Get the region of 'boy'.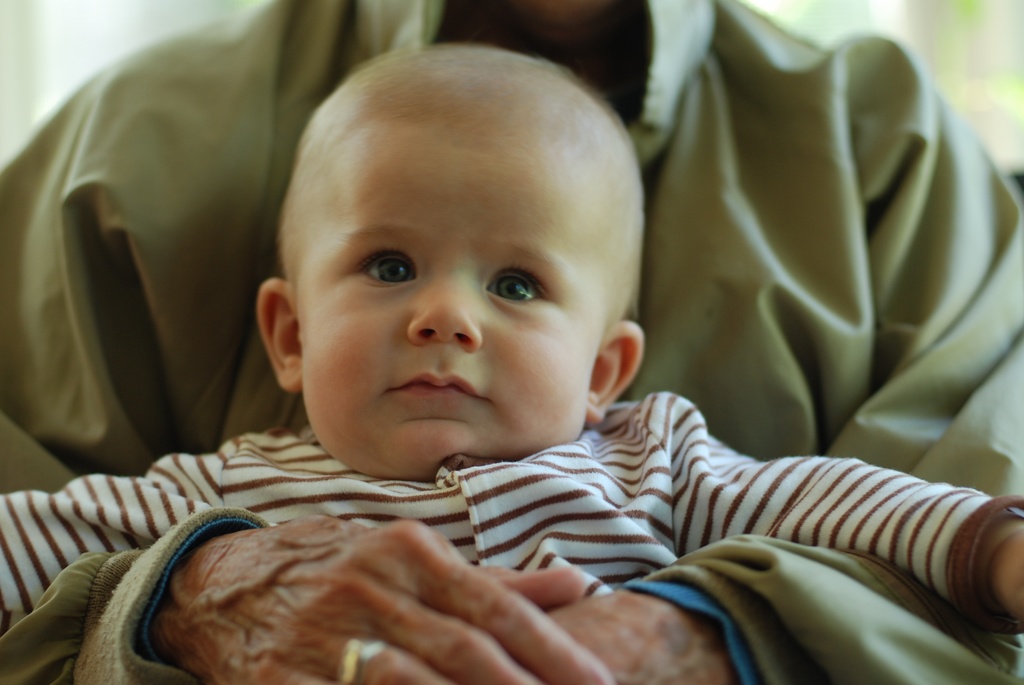
crop(0, 43, 1023, 644).
